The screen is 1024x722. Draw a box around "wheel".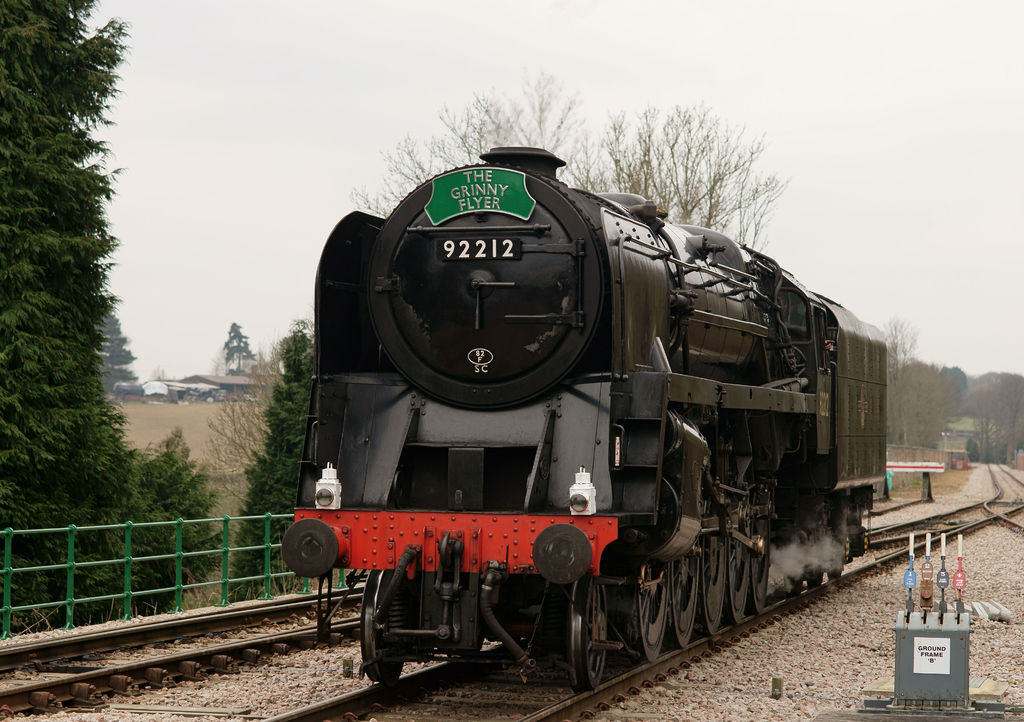
{"x1": 669, "y1": 552, "x2": 702, "y2": 653}.
